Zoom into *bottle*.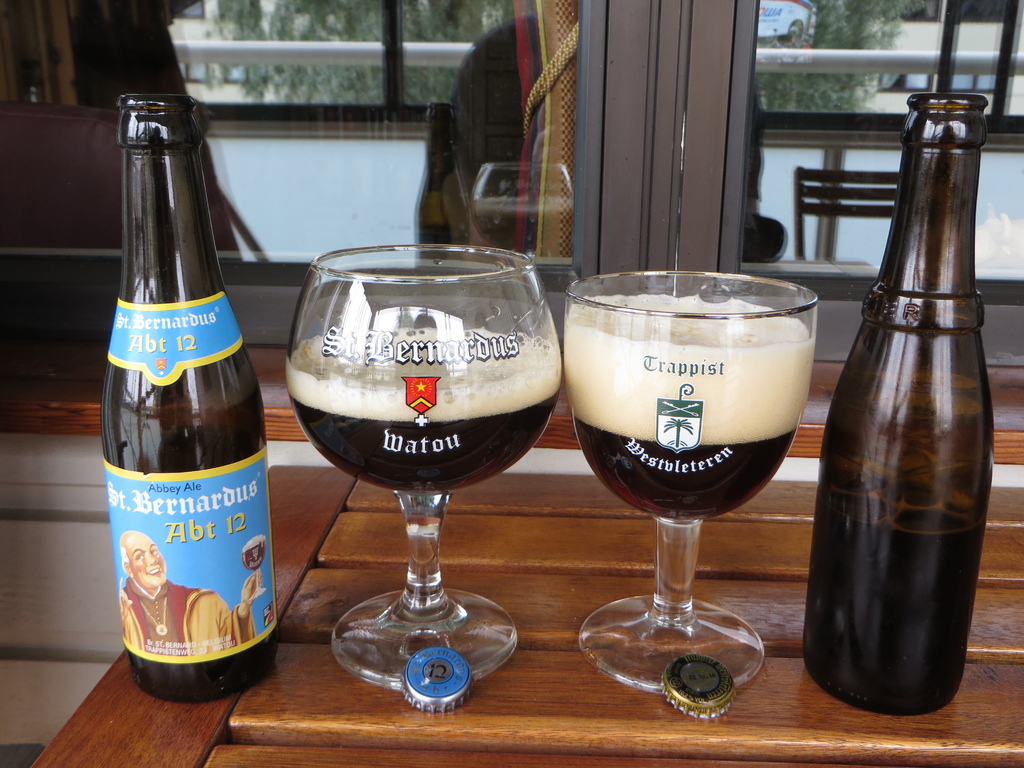
Zoom target: 804,90,983,725.
